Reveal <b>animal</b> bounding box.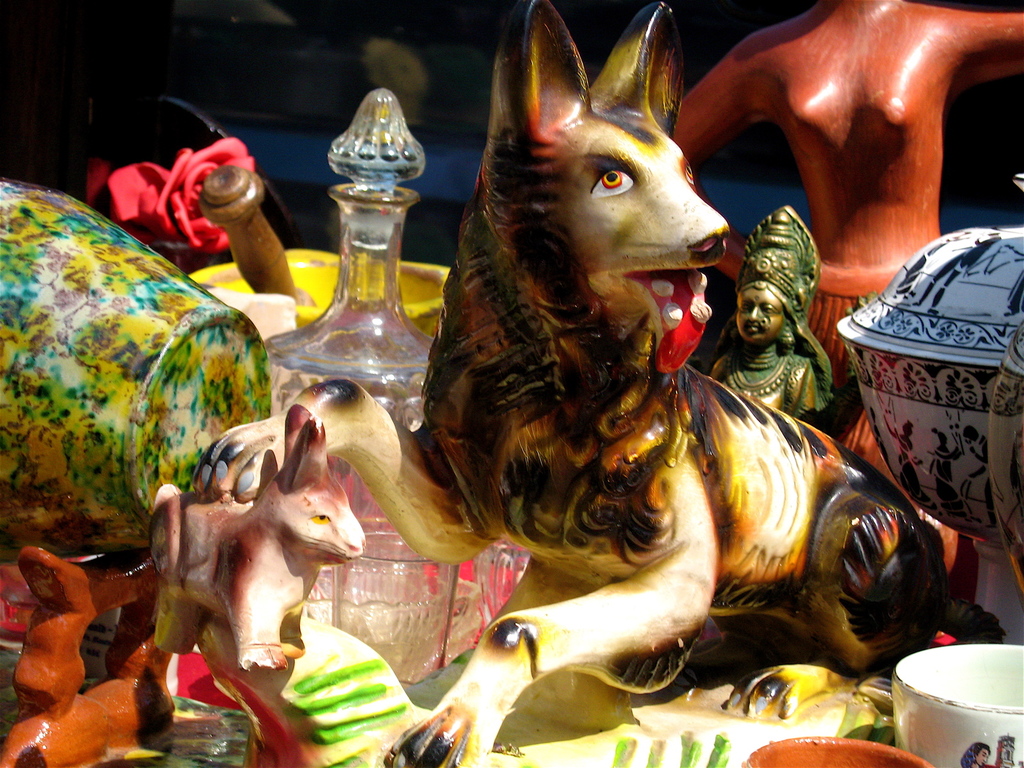
Revealed: 148,404,366,669.
